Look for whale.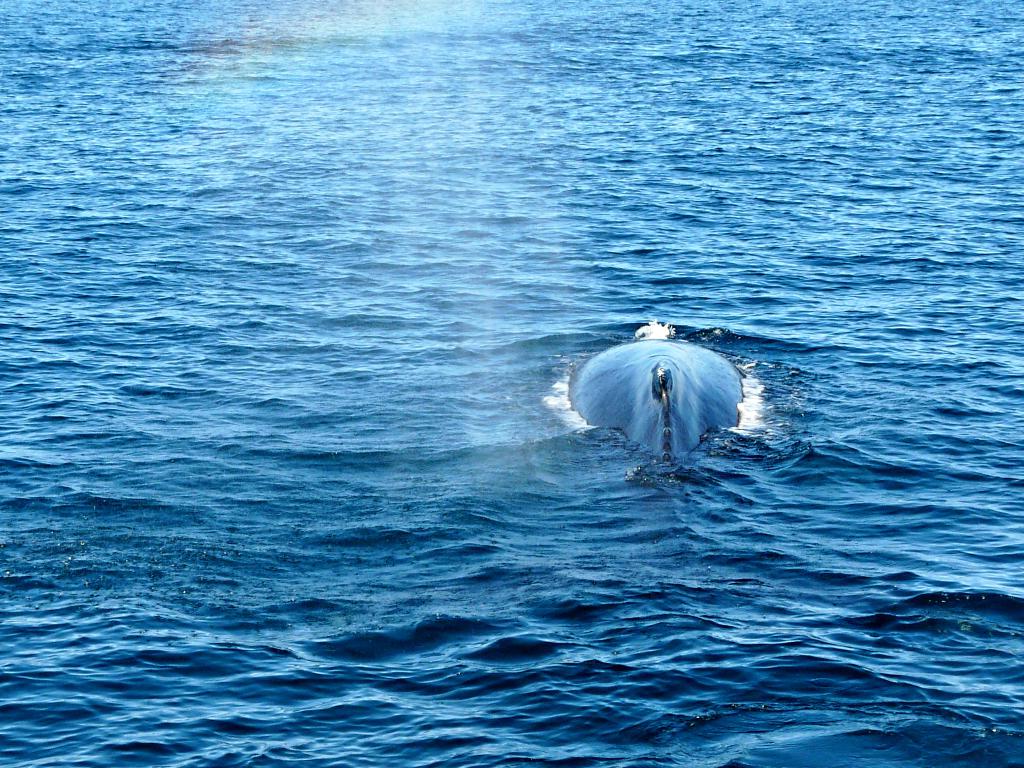
Found: <region>572, 316, 759, 483</region>.
